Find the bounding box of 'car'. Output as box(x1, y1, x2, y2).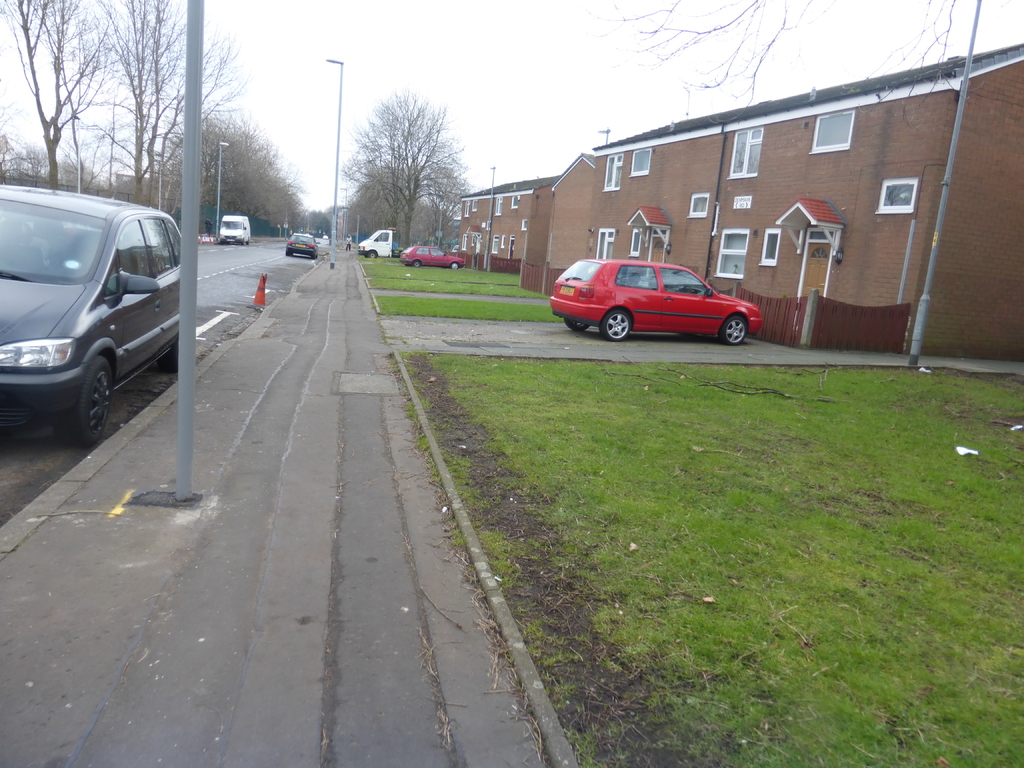
box(0, 181, 177, 447).
